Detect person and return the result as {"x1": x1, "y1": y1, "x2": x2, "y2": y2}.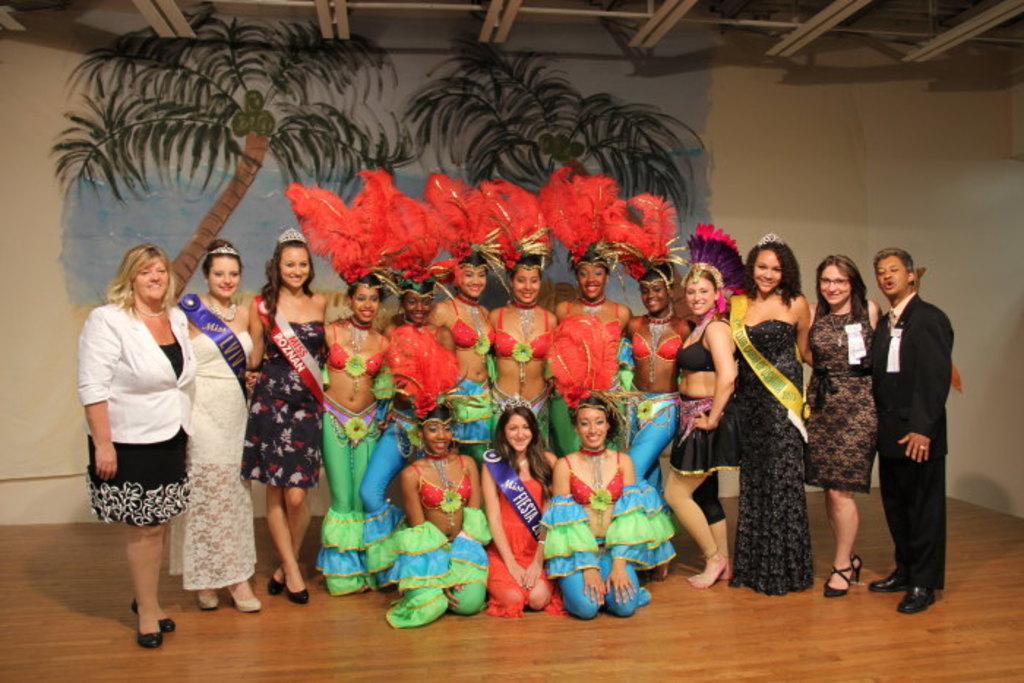
{"x1": 551, "y1": 173, "x2": 636, "y2": 459}.
